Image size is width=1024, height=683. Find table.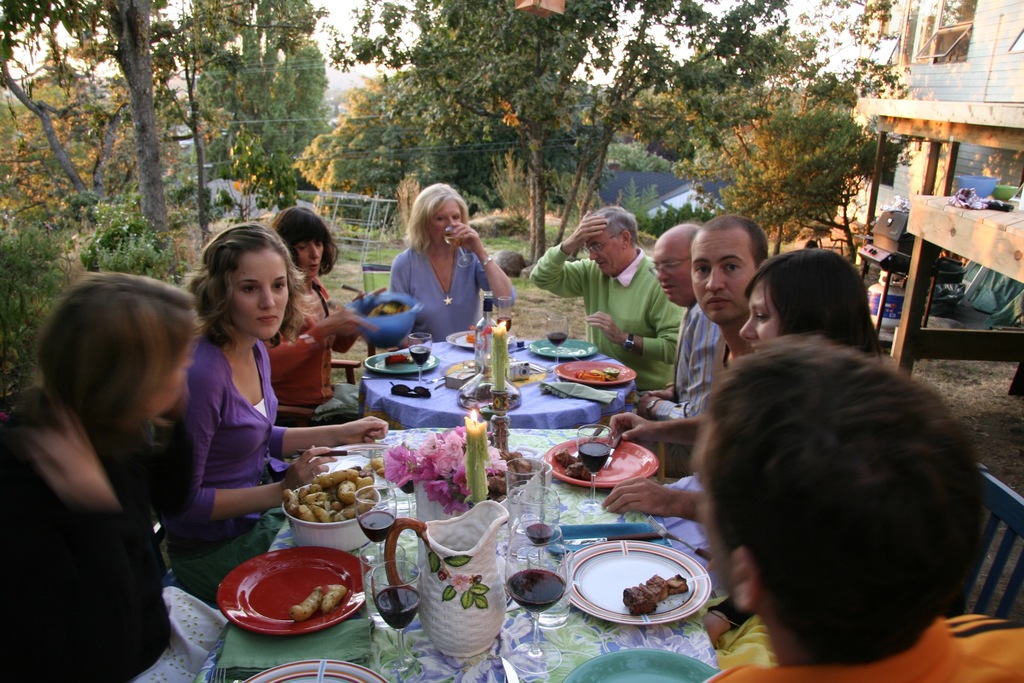
363,340,644,429.
